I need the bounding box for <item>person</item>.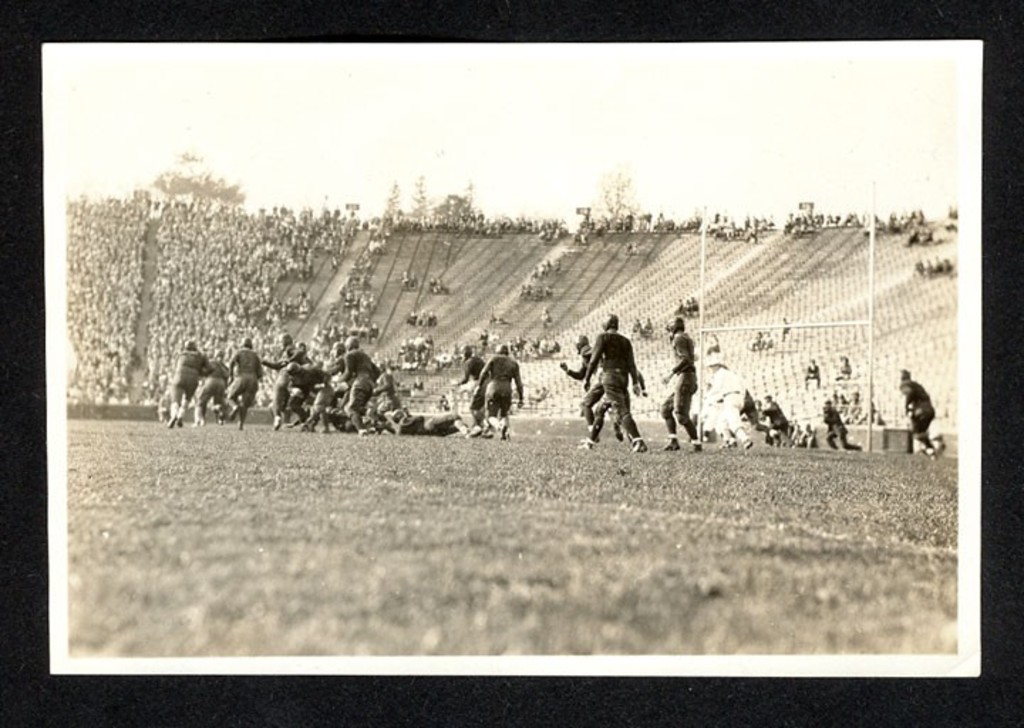
Here it is: bbox(452, 341, 491, 431).
